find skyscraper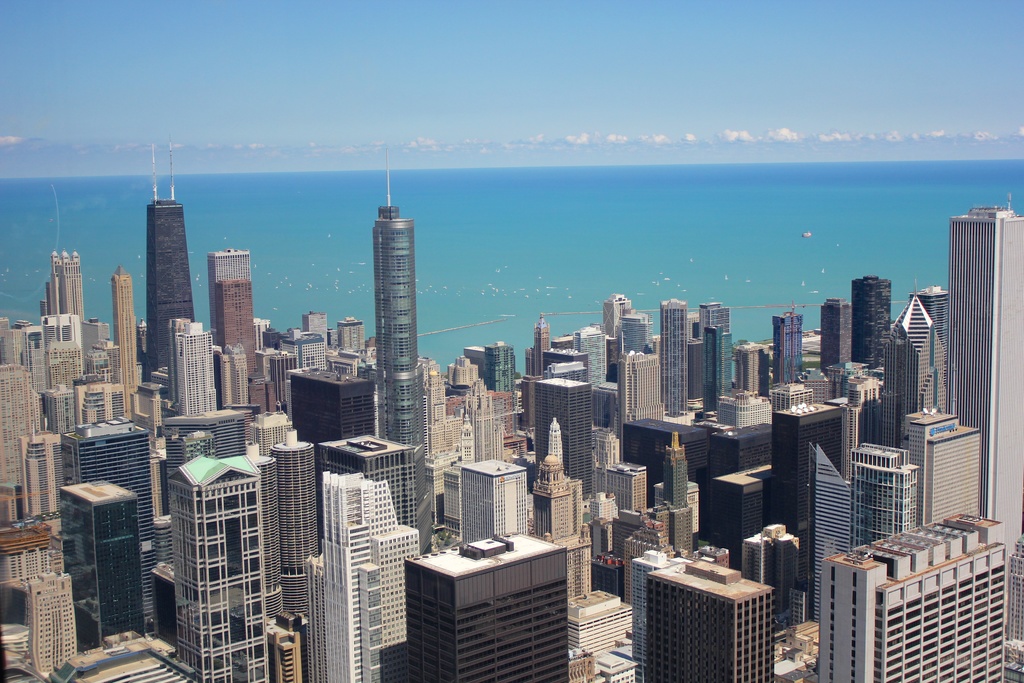
BBox(209, 245, 259, 378)
